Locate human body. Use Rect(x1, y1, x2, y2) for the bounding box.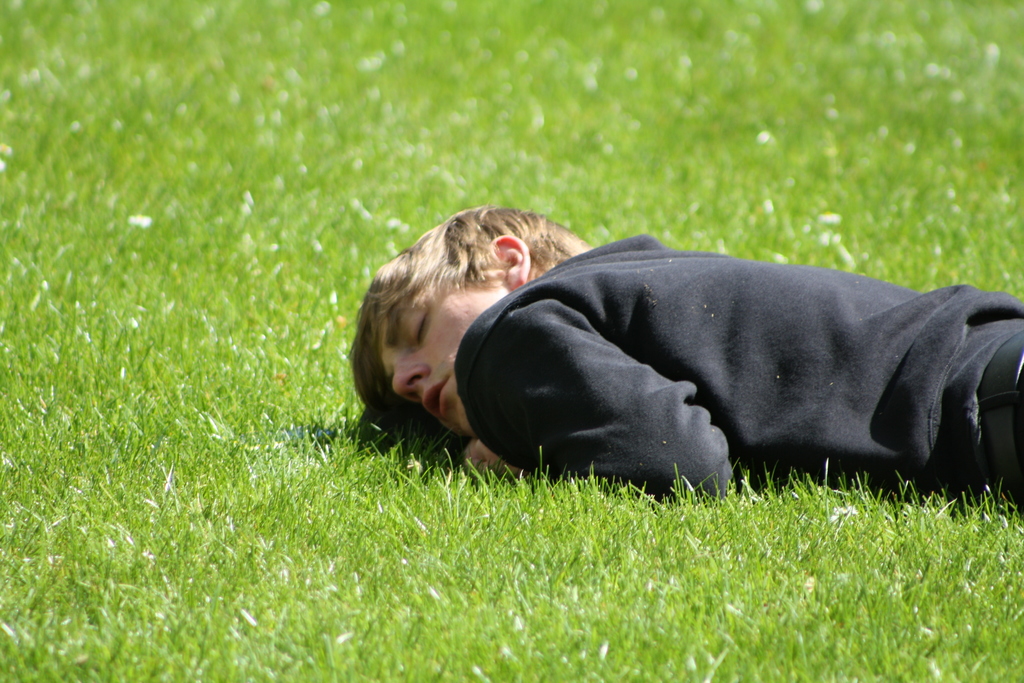
Rect(458, 233, 1023, 506).
